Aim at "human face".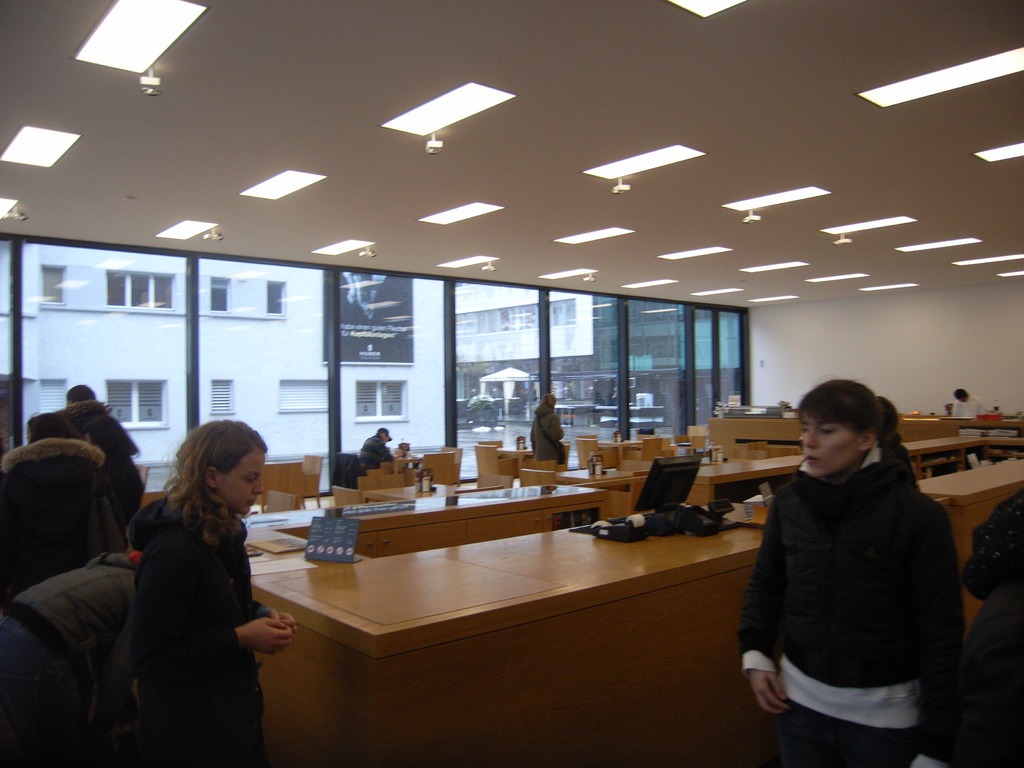
Aimed at l=803, t=415, r=858, b=482.
